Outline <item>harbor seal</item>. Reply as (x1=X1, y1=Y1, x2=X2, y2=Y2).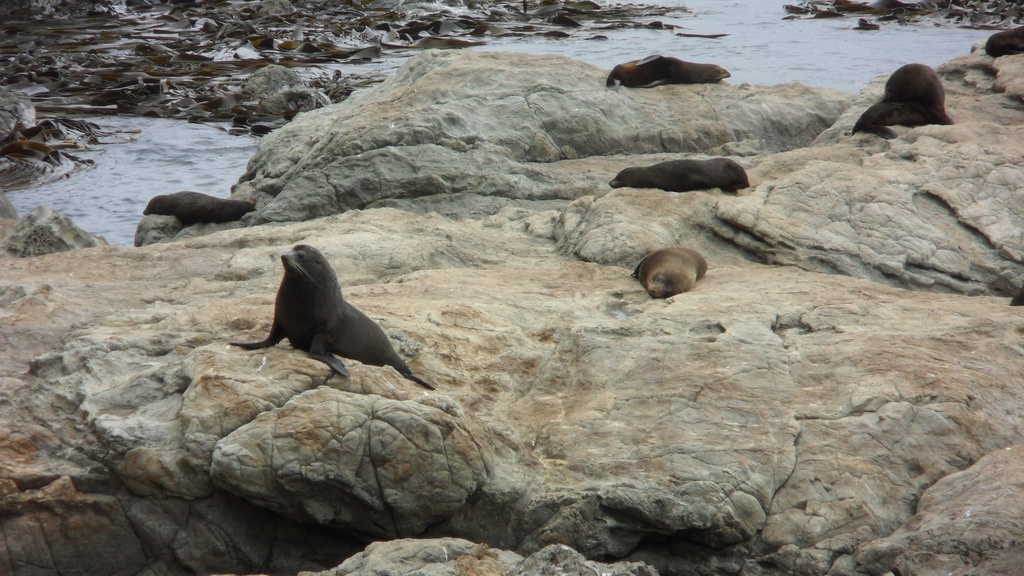
(x1=606, y1=157, x2=751, y2=191).
